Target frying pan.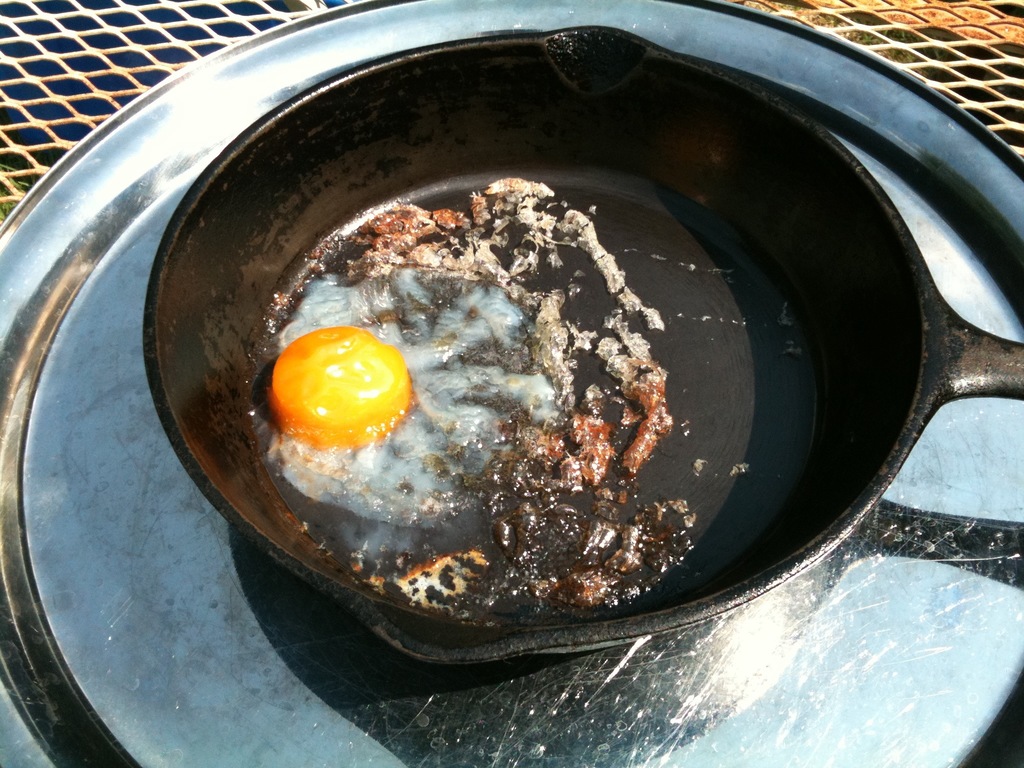
Target region: (x1=103, y1=25, x2=939, y2=695).
